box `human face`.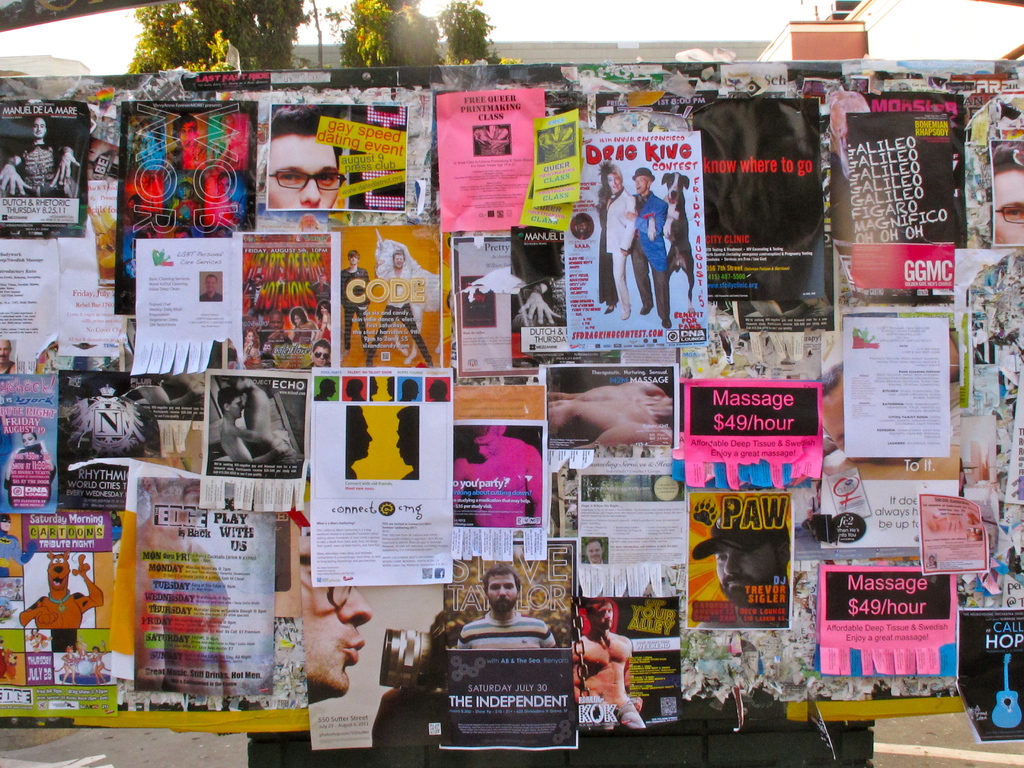
bbox=(32, 118, 45, 138).
